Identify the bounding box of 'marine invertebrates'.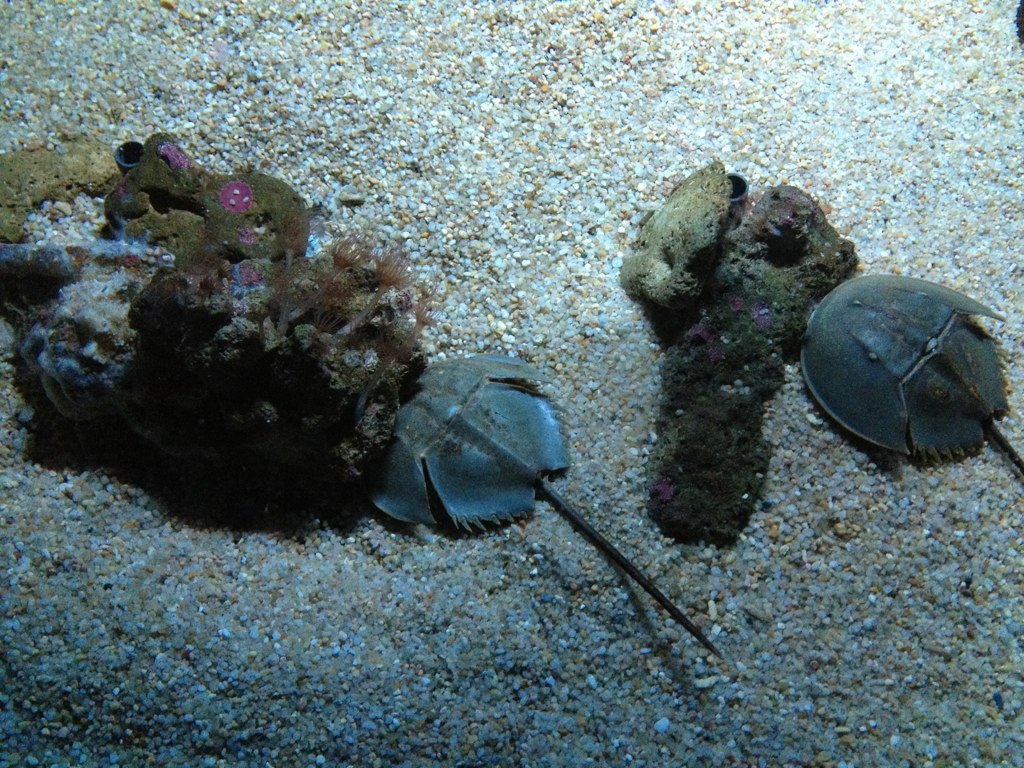
363 346 736 669.
